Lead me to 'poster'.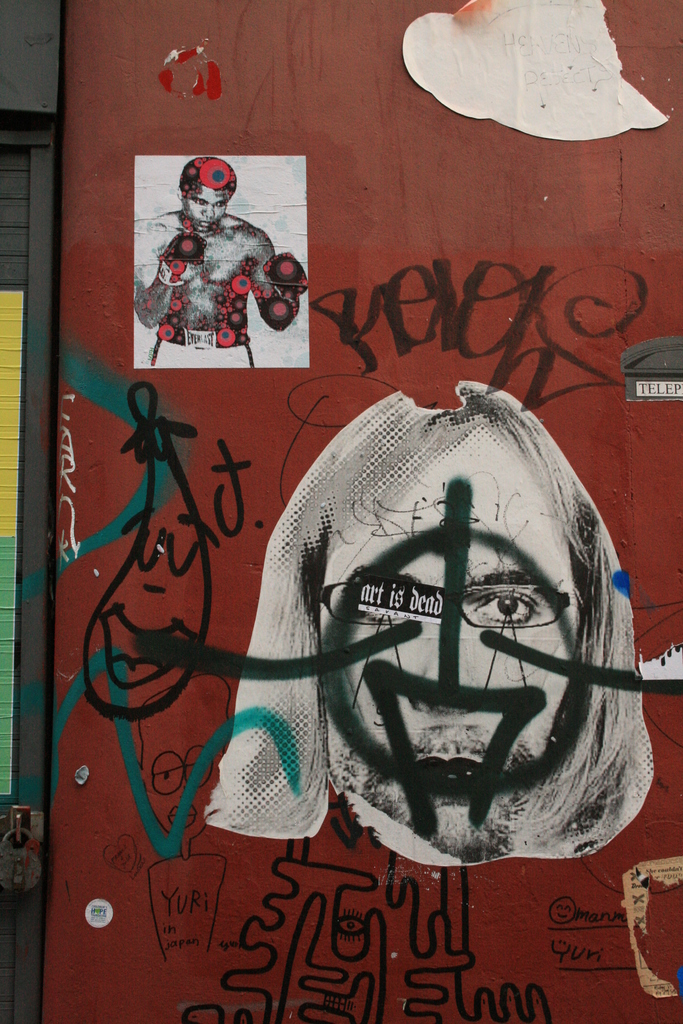
Lead to l=79, t=122, r=362, b=392.
